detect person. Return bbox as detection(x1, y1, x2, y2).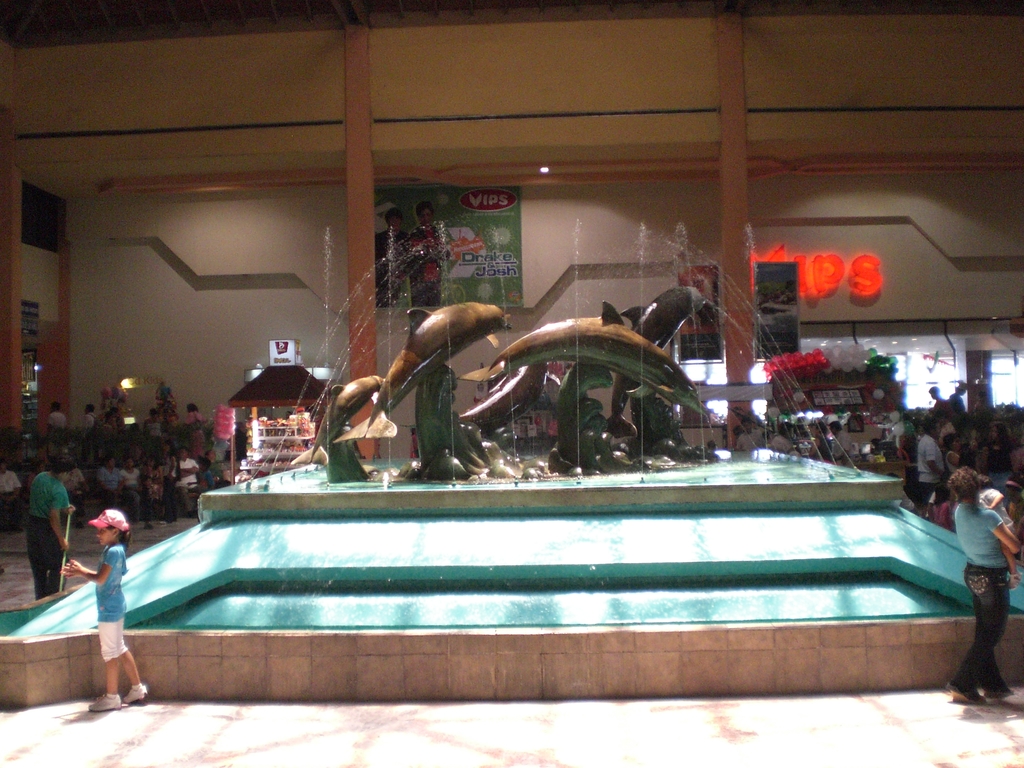
detection(160, 451, 184, 500).
